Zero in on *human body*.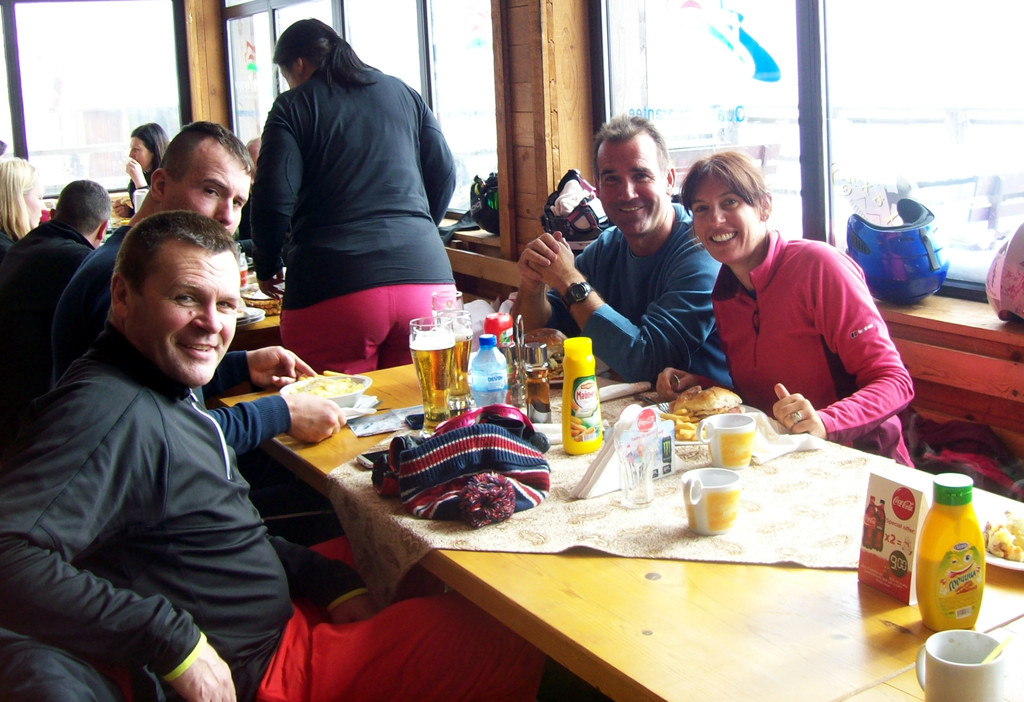
Zeroed in: (left=649, top=230, right=922, bottom=472).
